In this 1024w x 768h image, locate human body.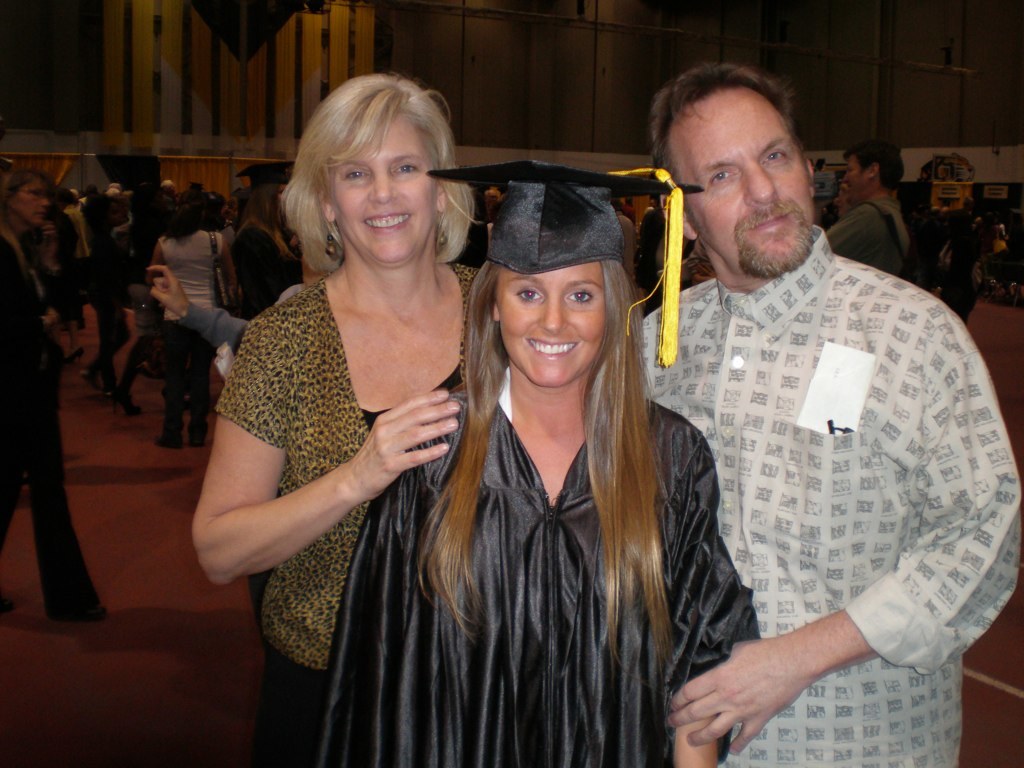
Bounding box: region(0, 229, 106, 620).
